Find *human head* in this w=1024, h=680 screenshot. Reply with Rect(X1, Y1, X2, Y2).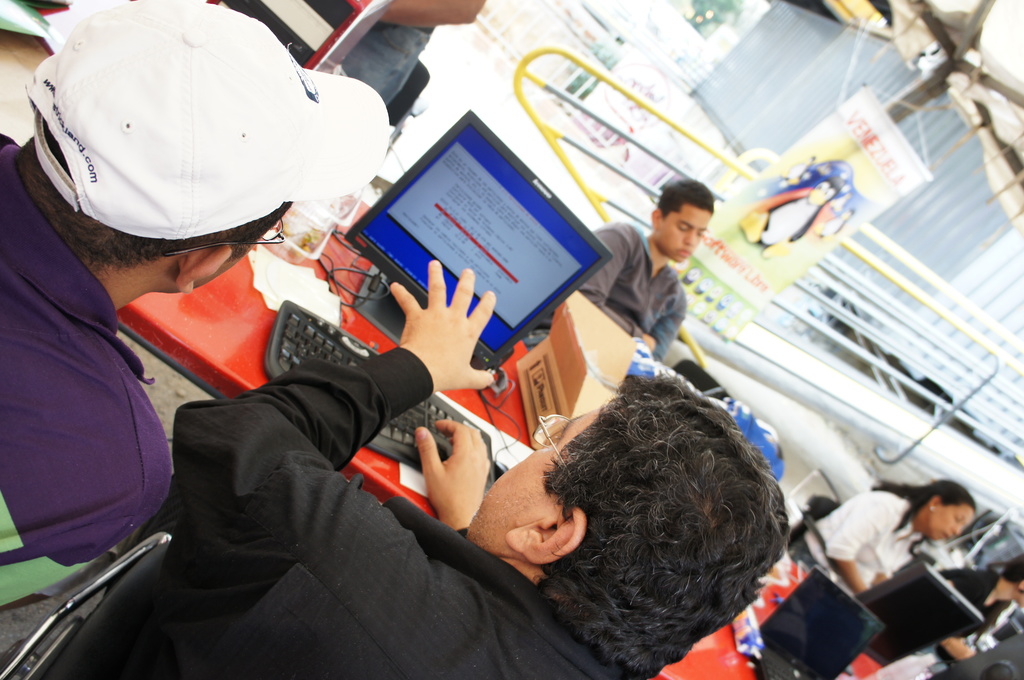
Rect(908, 476, 976, 543).
